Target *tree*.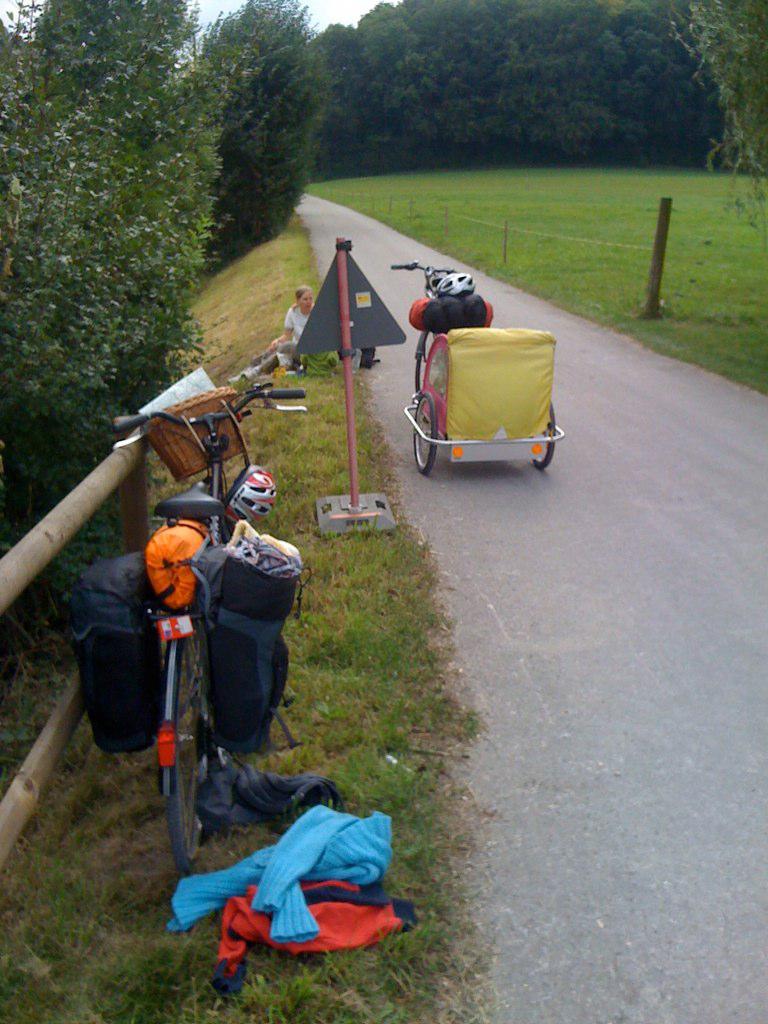
Target region: select_region(186, 0, 337, 261).
